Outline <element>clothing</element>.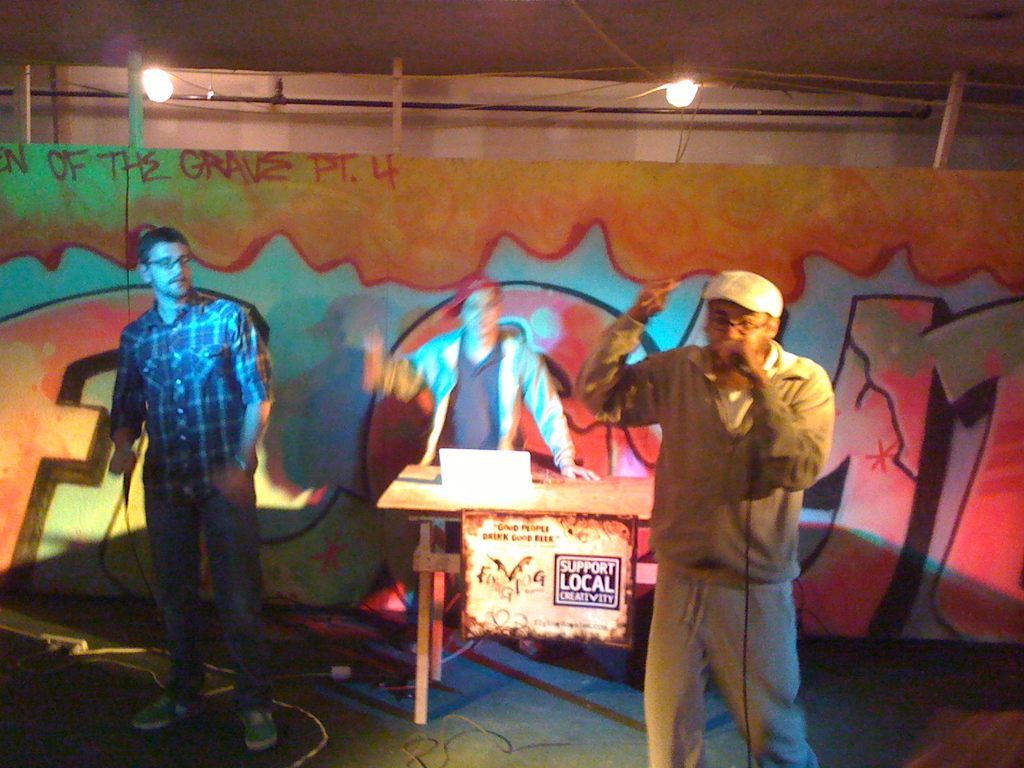
Outline: <bbox>599, 282, 826, 749</bbox>.
